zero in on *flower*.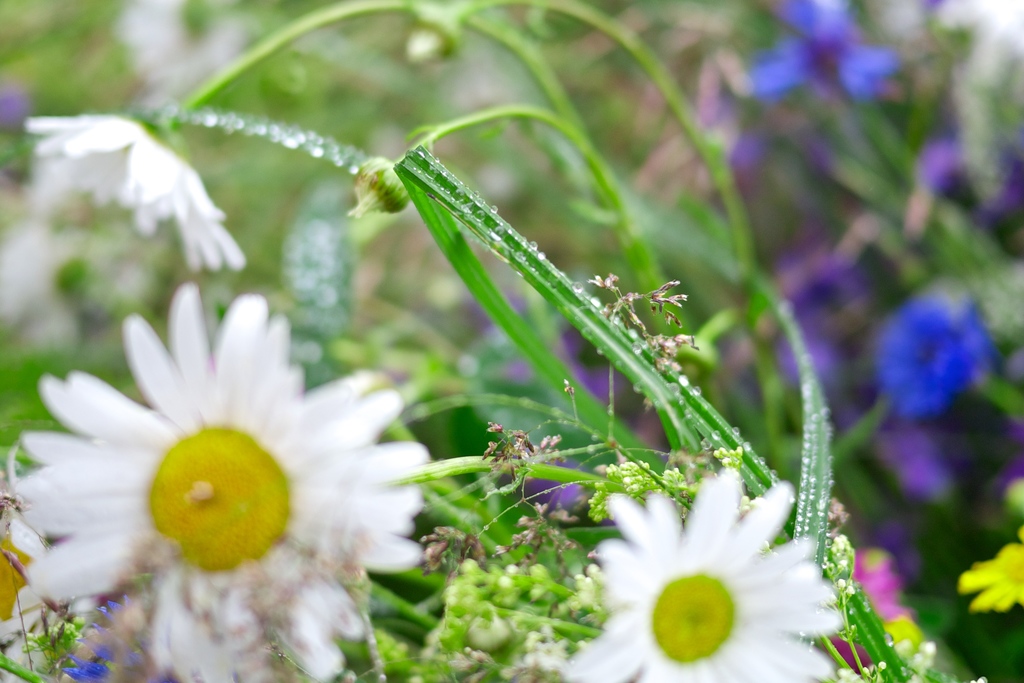
Zeroed in: 877:292:991:409.
